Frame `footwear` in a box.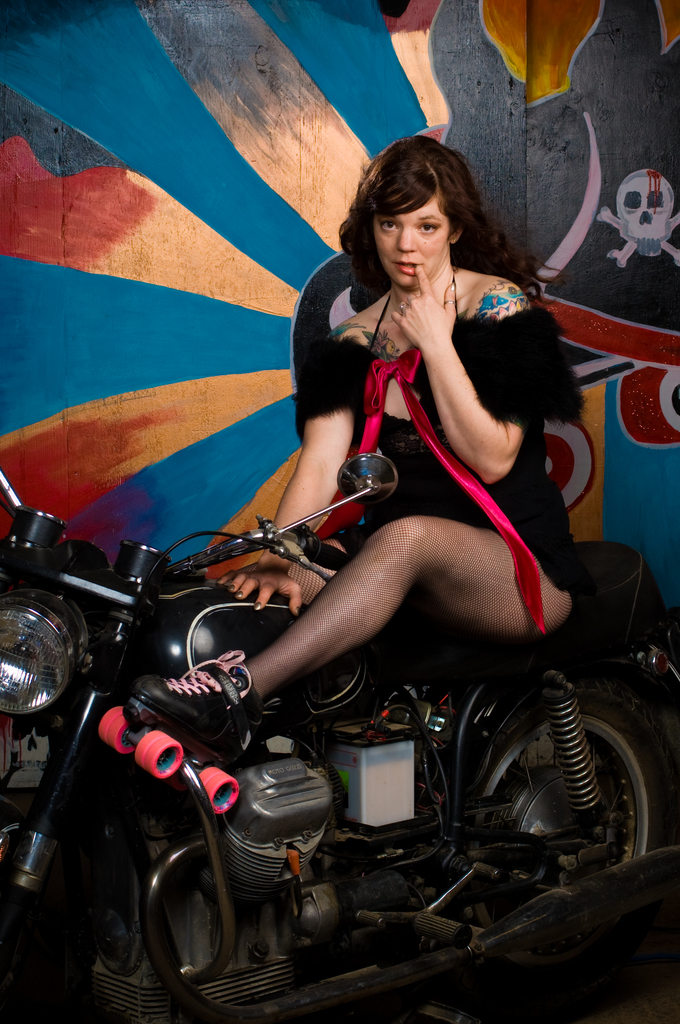
(92, 649, 266, 817).
